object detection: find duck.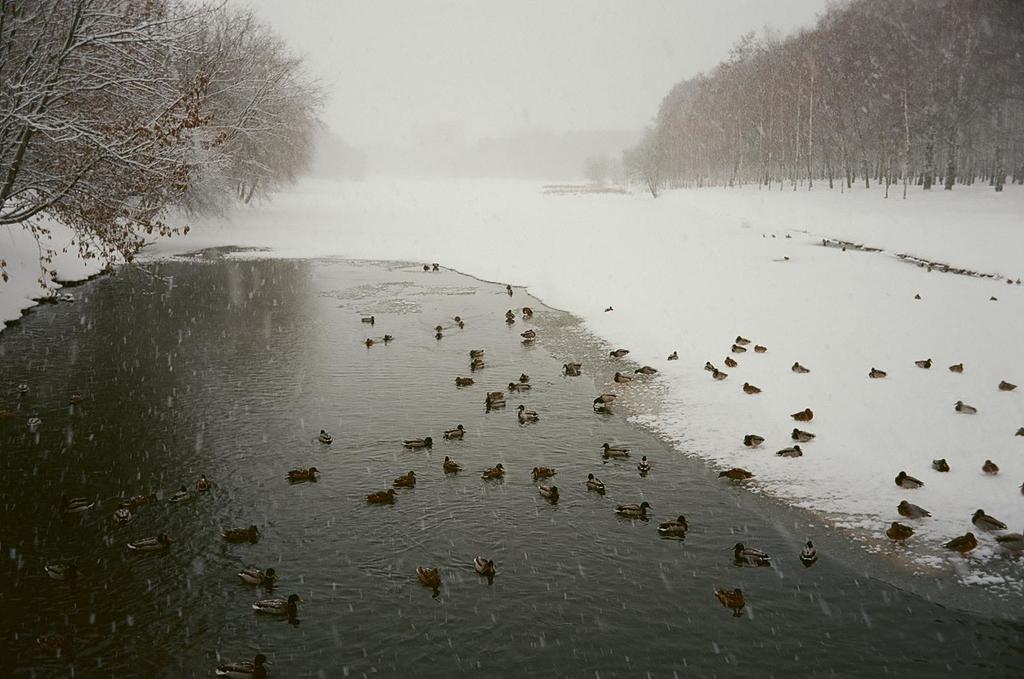
x1=473 y1=556 x2=498 y2=576.
